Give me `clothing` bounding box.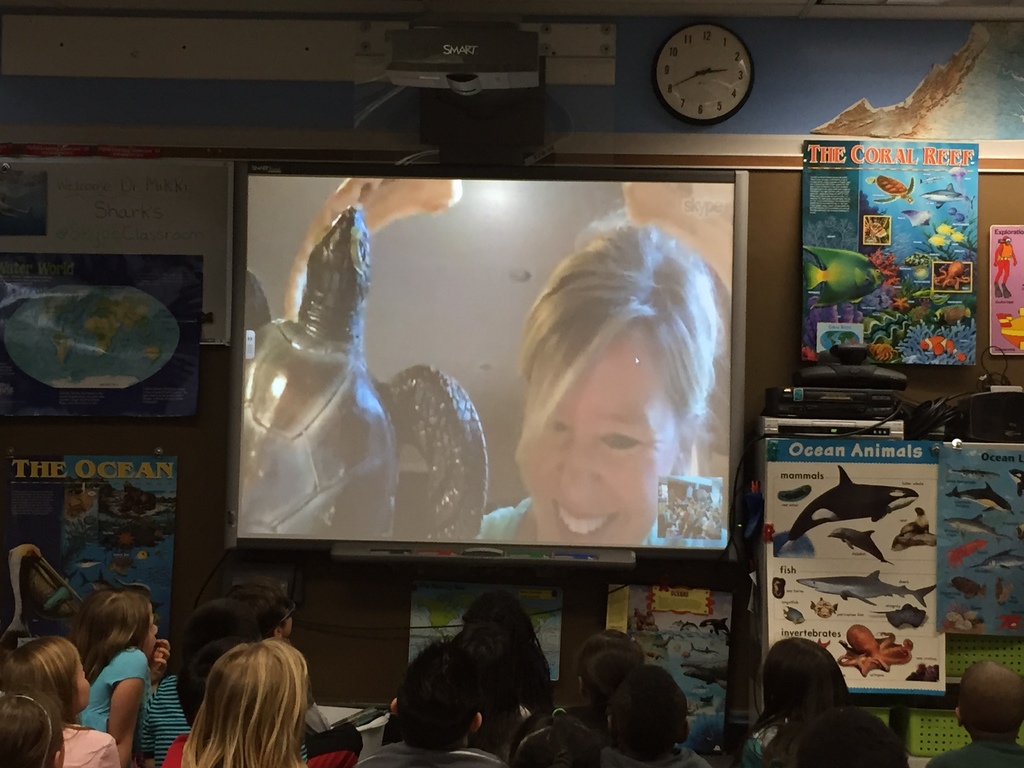
x1=487, y1=702, x2=531, y2=743.
